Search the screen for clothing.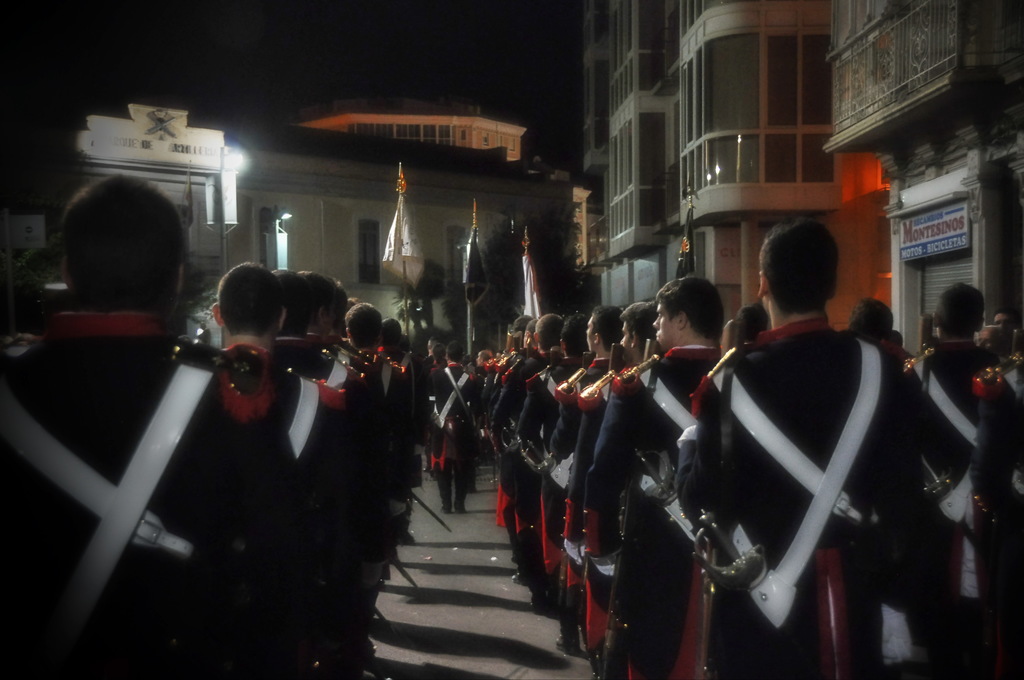
Found at x1=336 y1=348 x2=410 y2=534.
